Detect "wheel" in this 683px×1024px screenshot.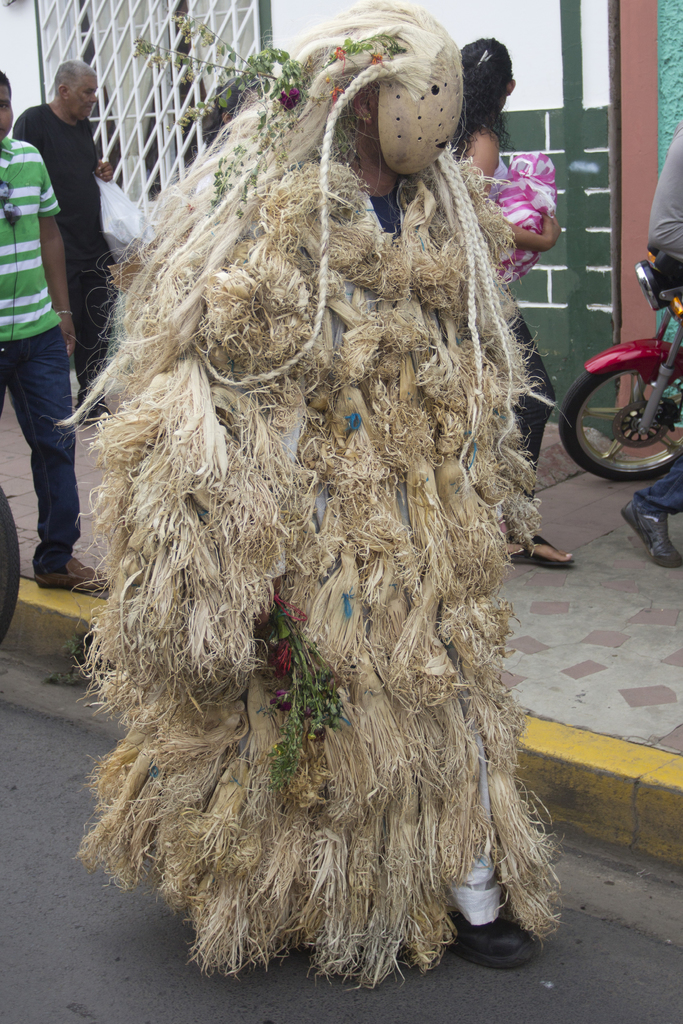
Detection: (0, 480, 24, 644).
